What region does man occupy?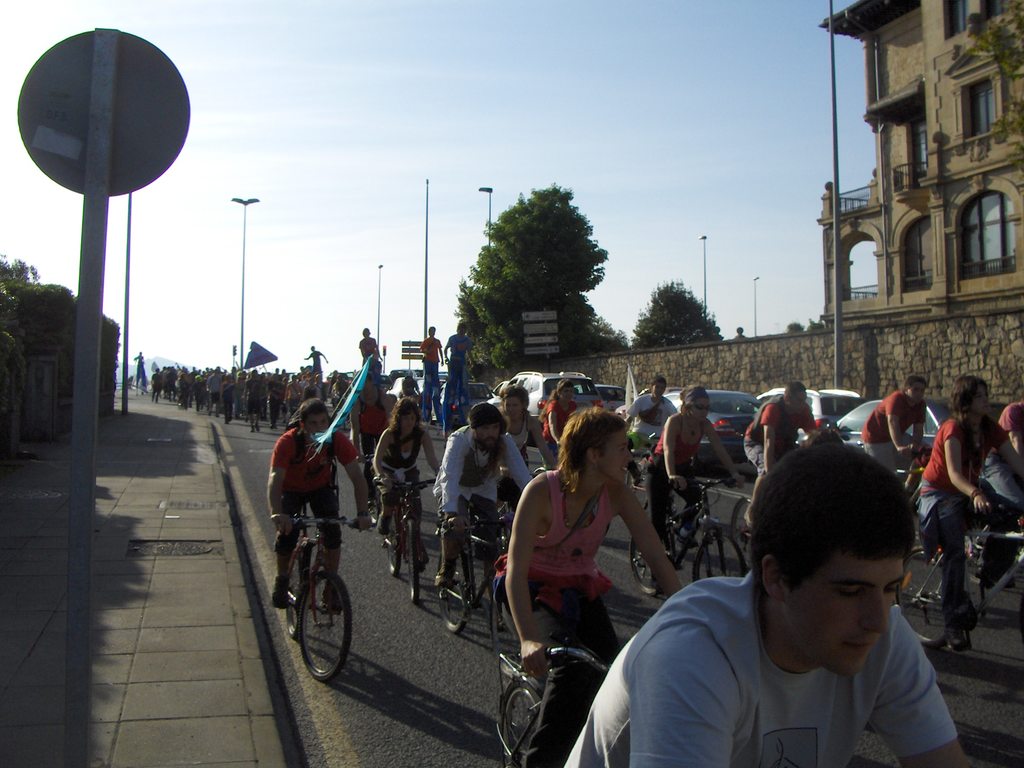
Rect(977, 400, 1023, 515).
